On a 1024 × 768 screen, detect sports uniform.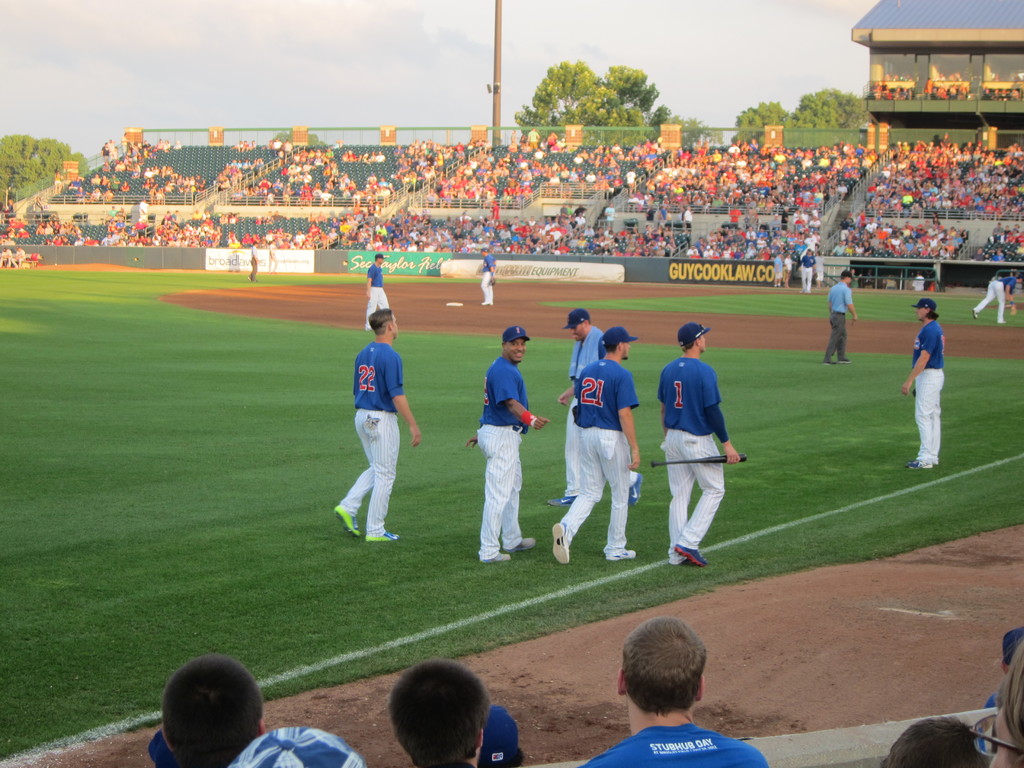
rect(659, 349, 735, 564).
